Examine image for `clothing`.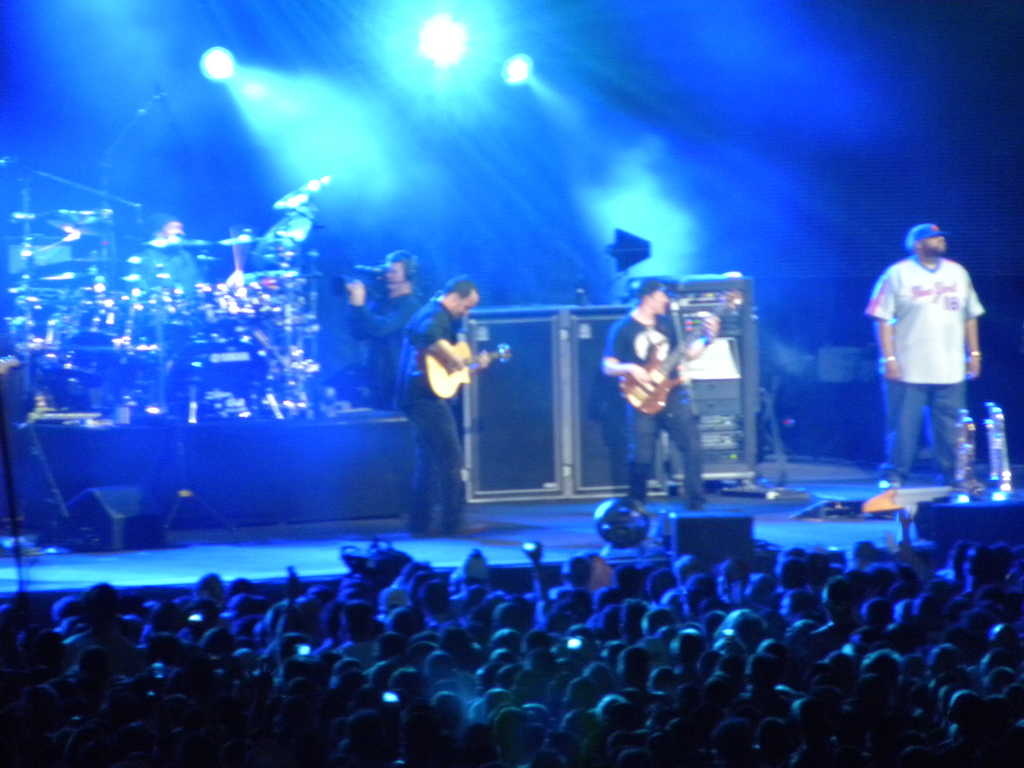
Examination result: select_region(124, 237, 200, 408).
